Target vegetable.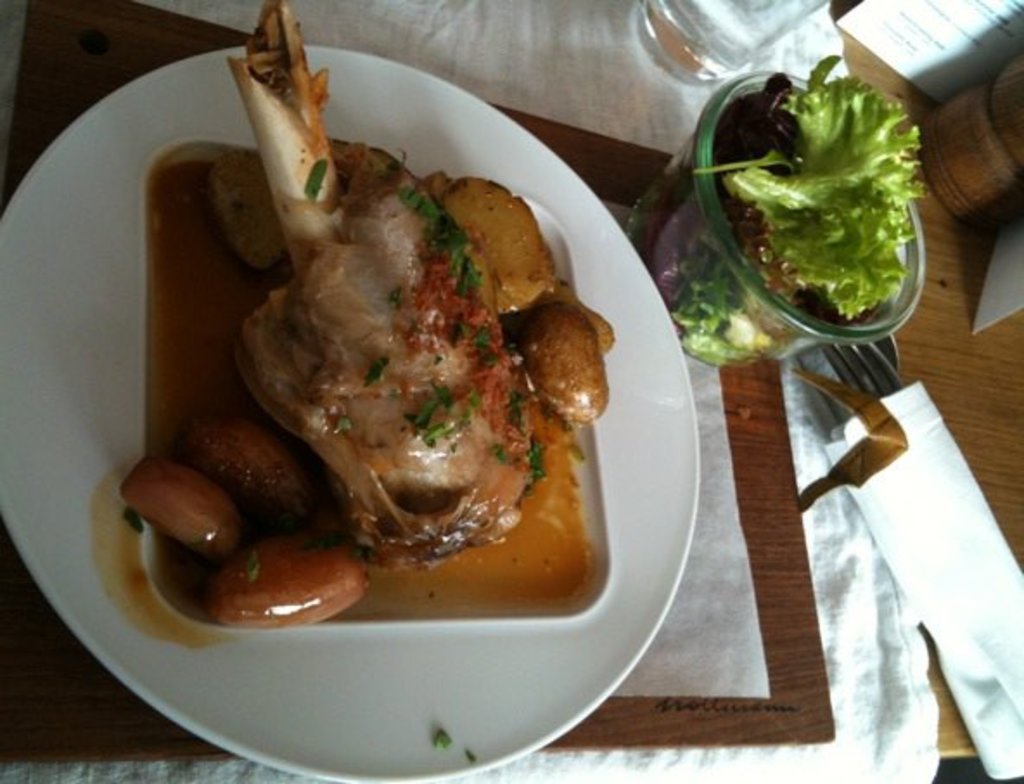
Target region: <bbox>688, 54, 925, 320</bbox>.
